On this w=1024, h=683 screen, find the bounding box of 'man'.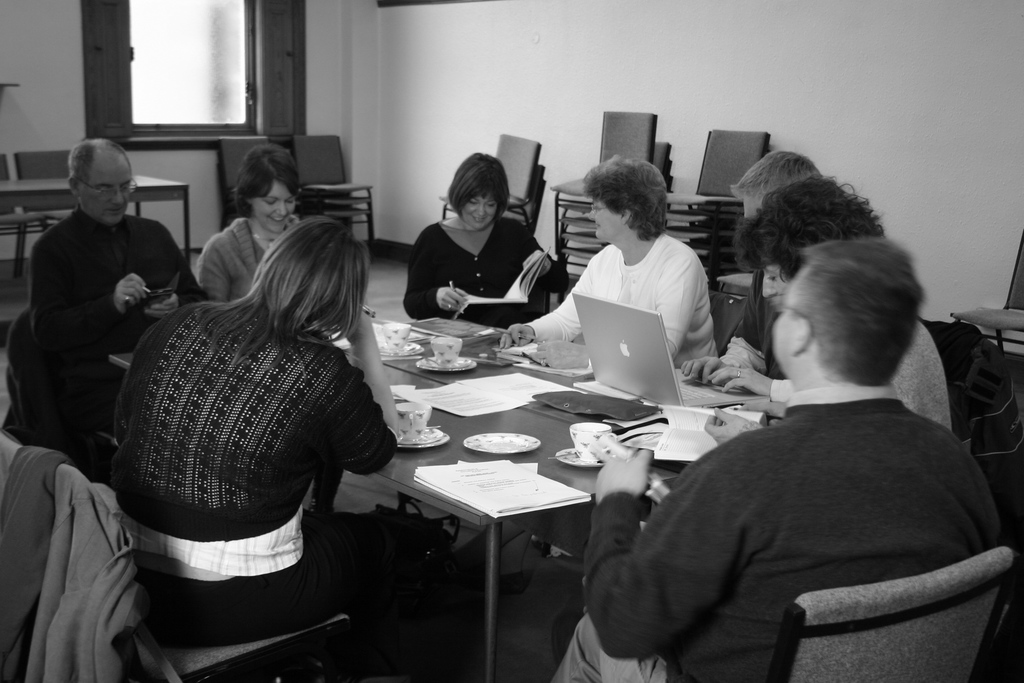
Bounding box: 541:239:1005:682.
